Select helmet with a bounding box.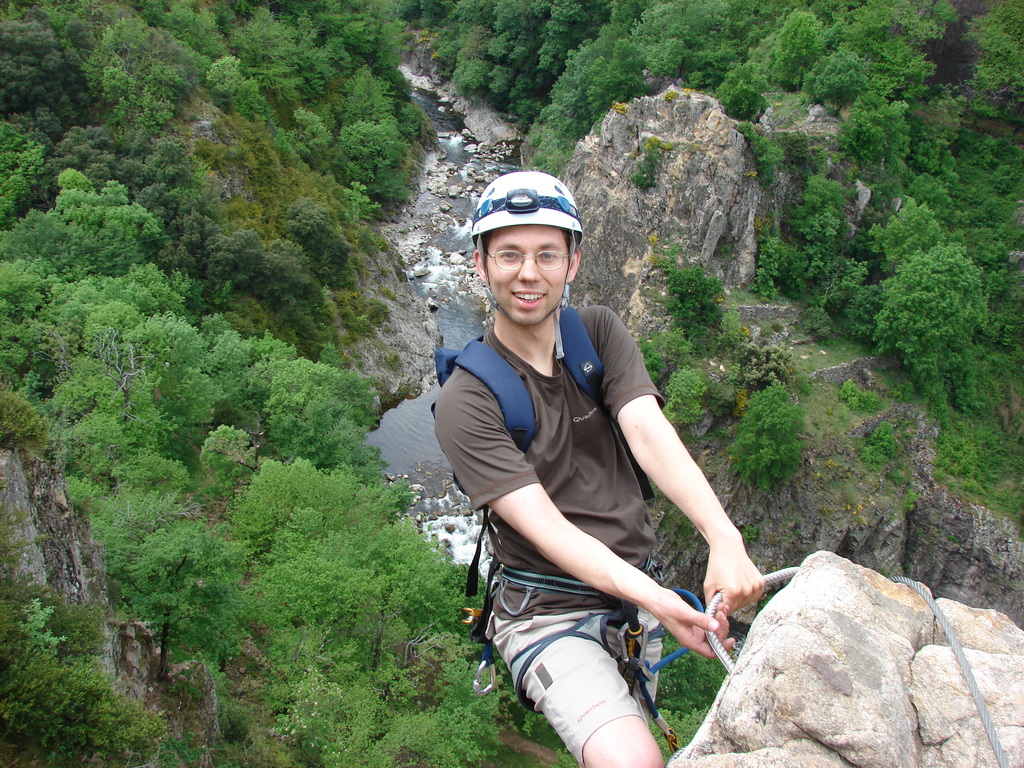
463/172/585/336.
